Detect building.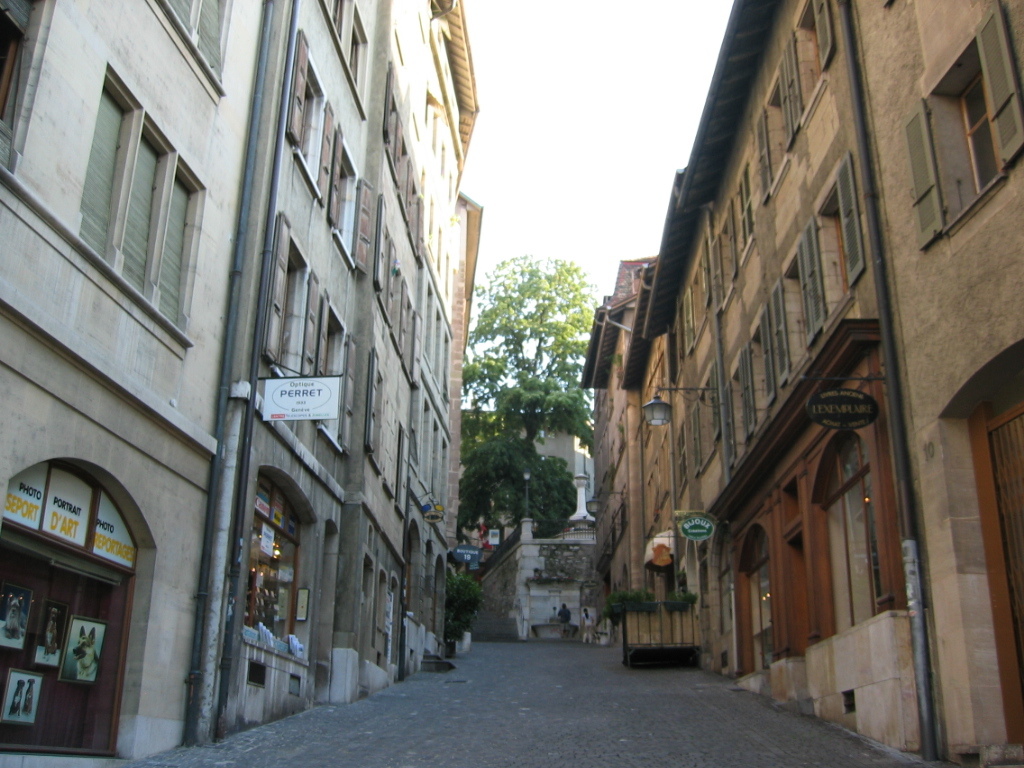
Detected at select_region(186, 0, 393, 747).
